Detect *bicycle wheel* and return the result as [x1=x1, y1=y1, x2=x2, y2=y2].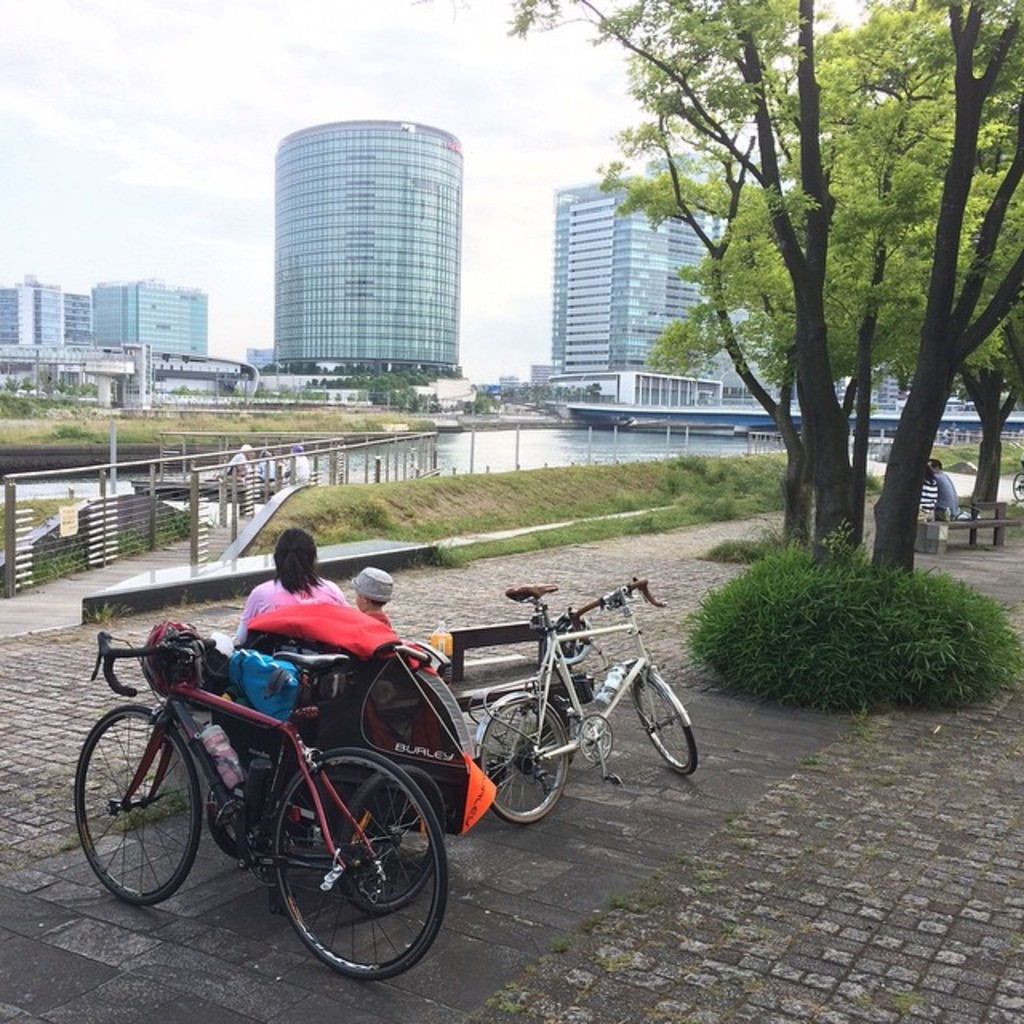
[x1=350, y1=758, x2=446, y2=910].
